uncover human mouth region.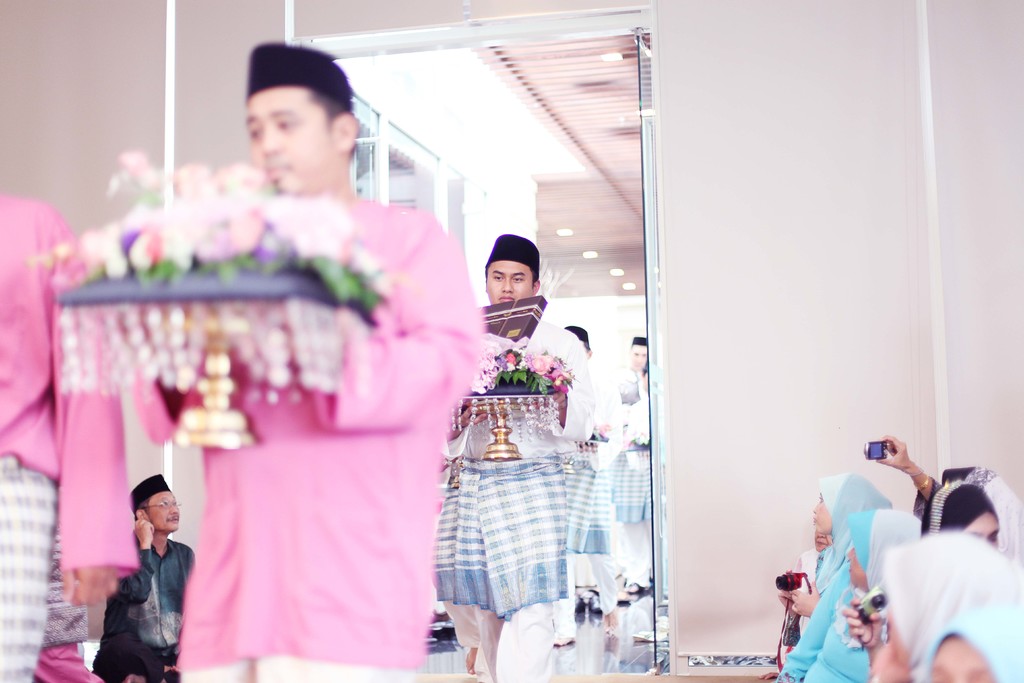
Uncovered: {"x1": 168, "y1": 516, "x2": 181, "y2": 521}.
